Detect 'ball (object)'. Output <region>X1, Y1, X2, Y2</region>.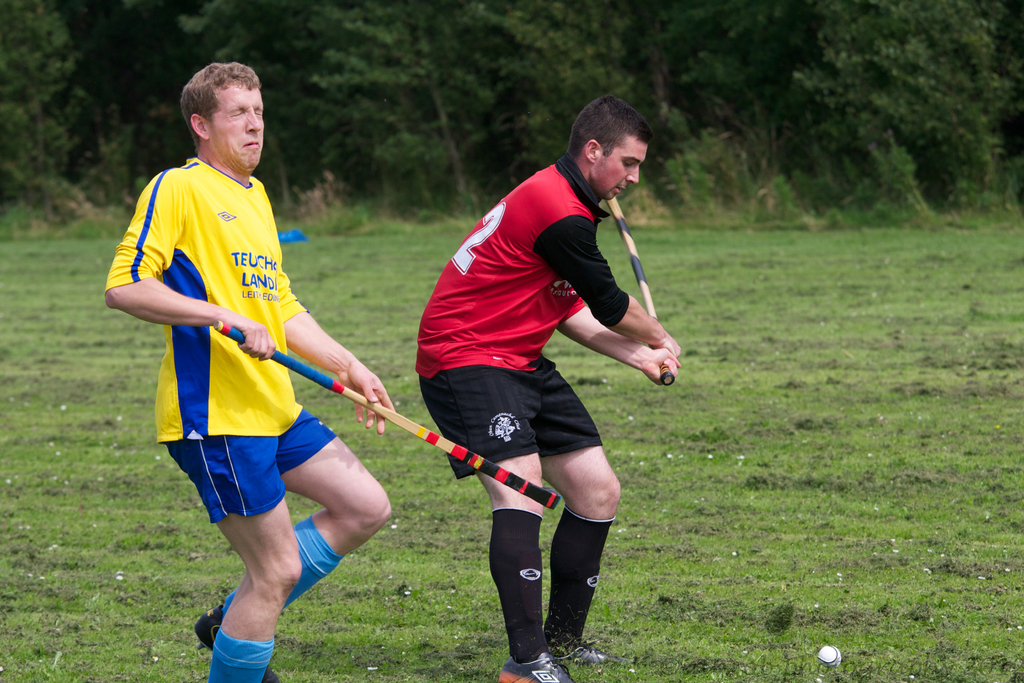
<region>817, 647, 841, 670</region>.
